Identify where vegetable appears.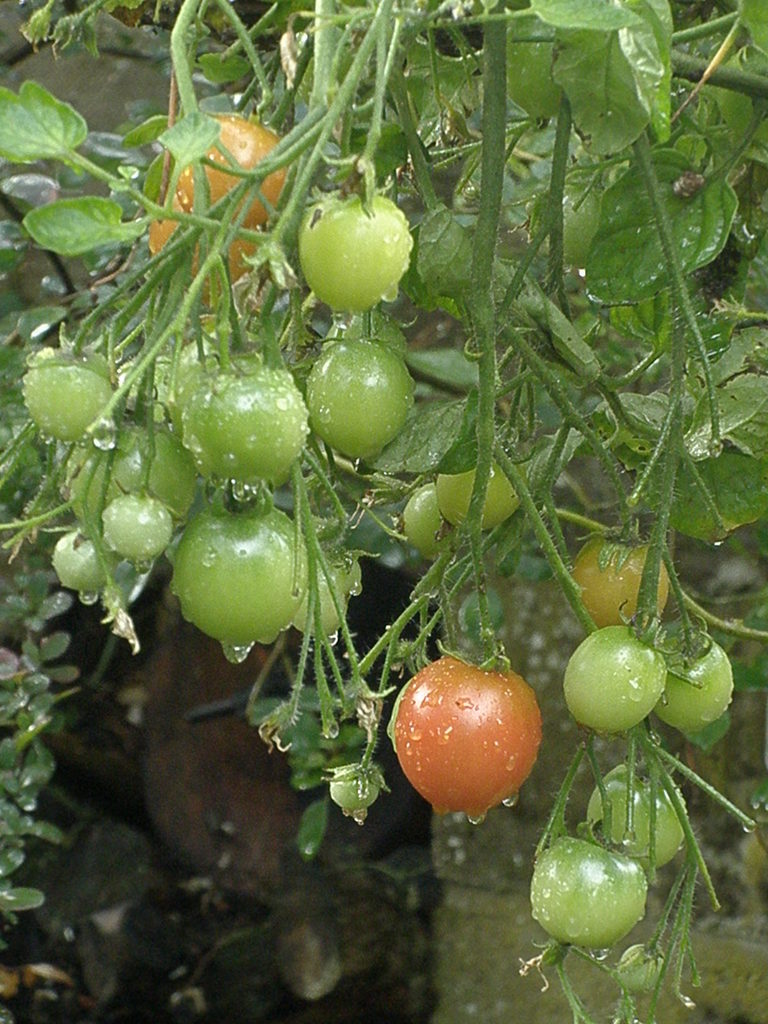
Appears at [403,486,466,572].
